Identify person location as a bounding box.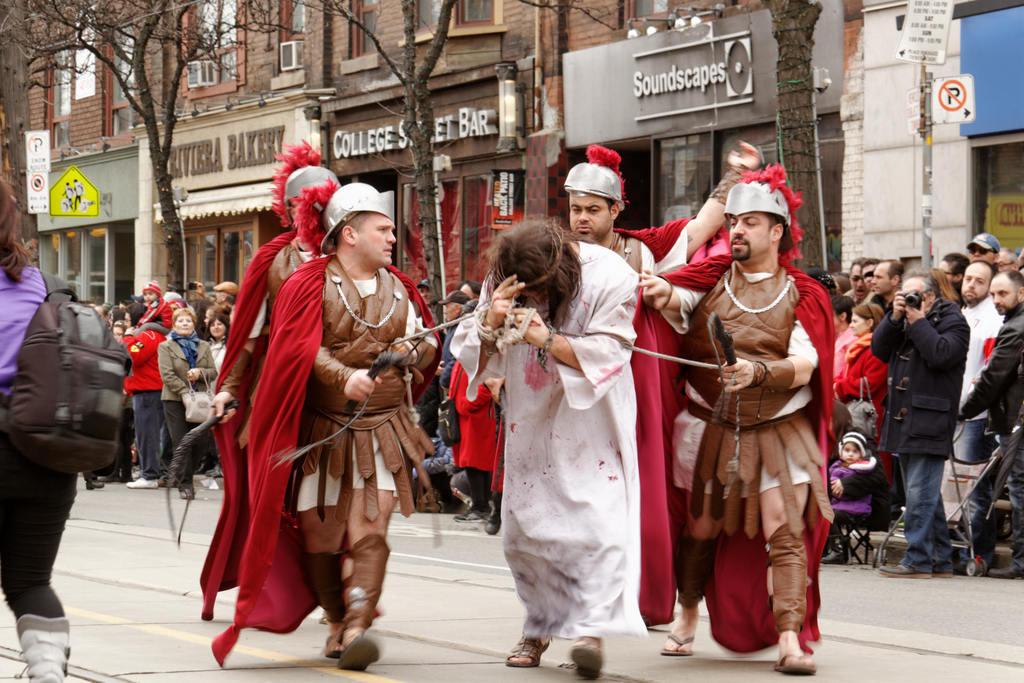
<bbox>417, 268, 452, 317</bbox>.
